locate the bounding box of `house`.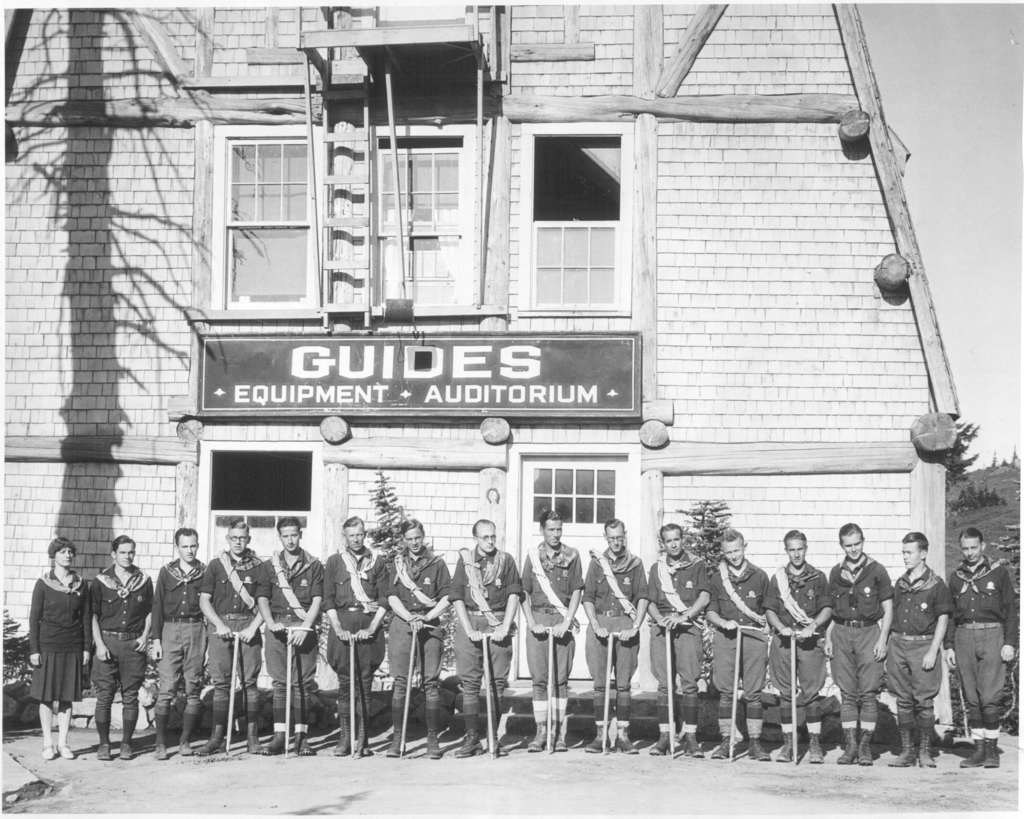
Bounding box: 9, 1, 968, 725.
